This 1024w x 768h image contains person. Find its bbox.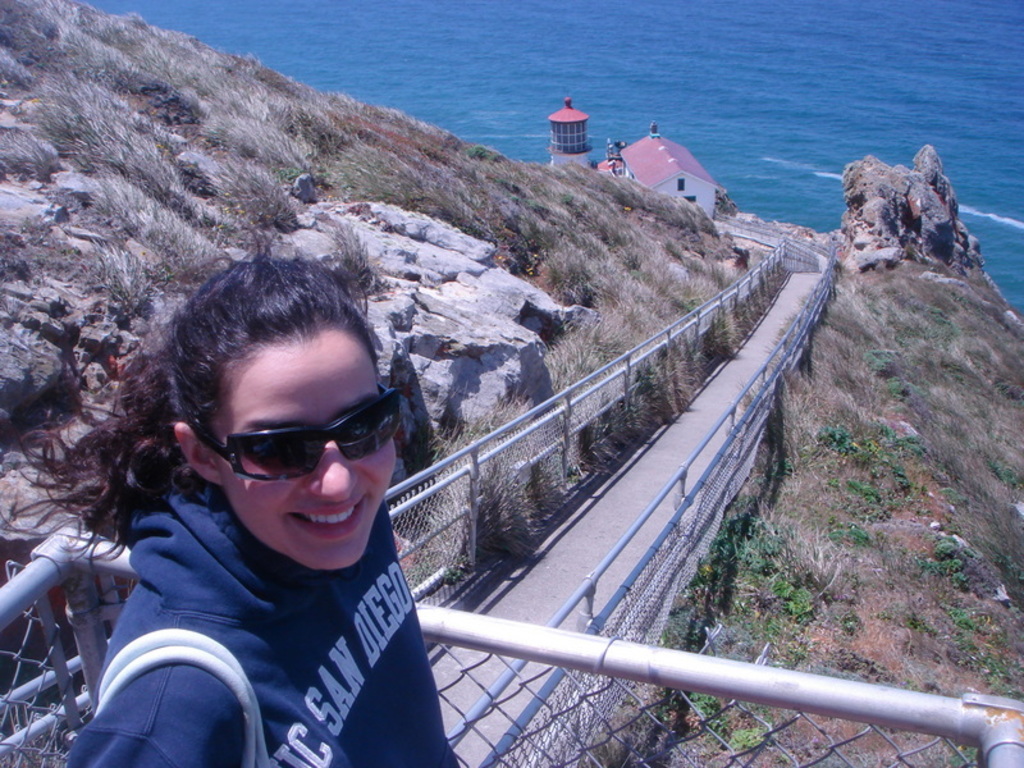
(x1=0, y1=218, x2=461, y2=767).
